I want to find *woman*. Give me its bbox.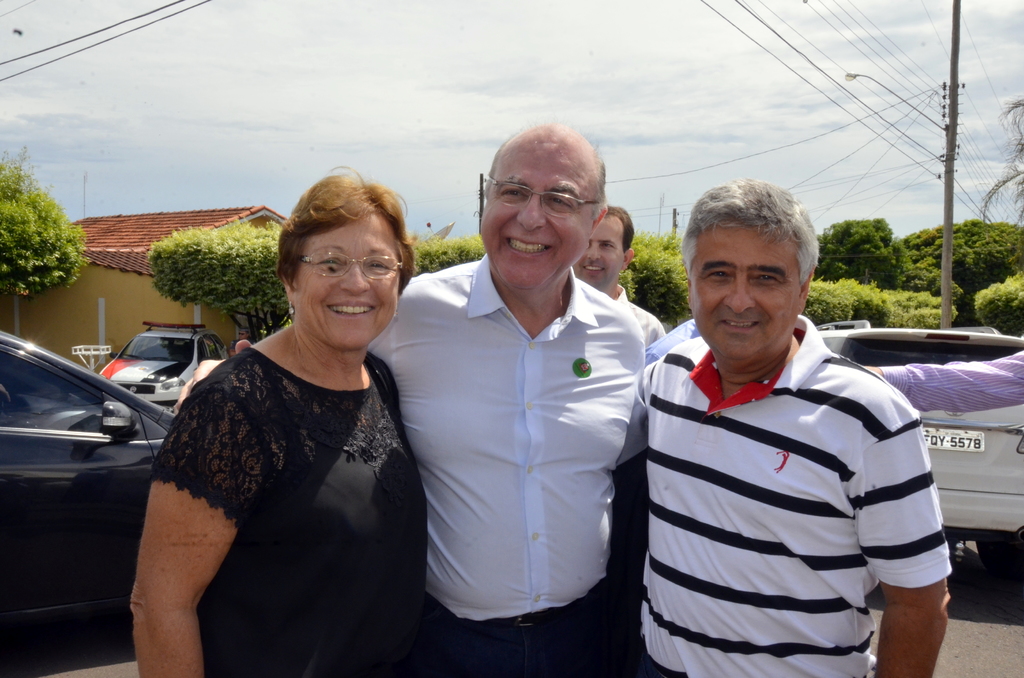
select_region(141, 165, 425, 677).
